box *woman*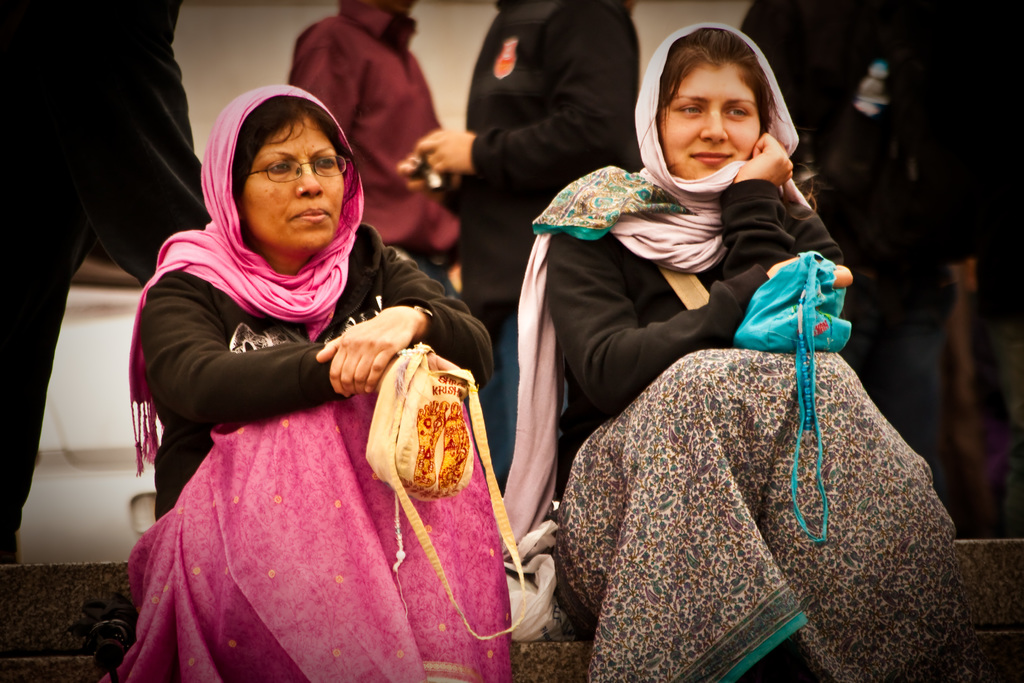
bbox=(119, 74, 505, 680)
